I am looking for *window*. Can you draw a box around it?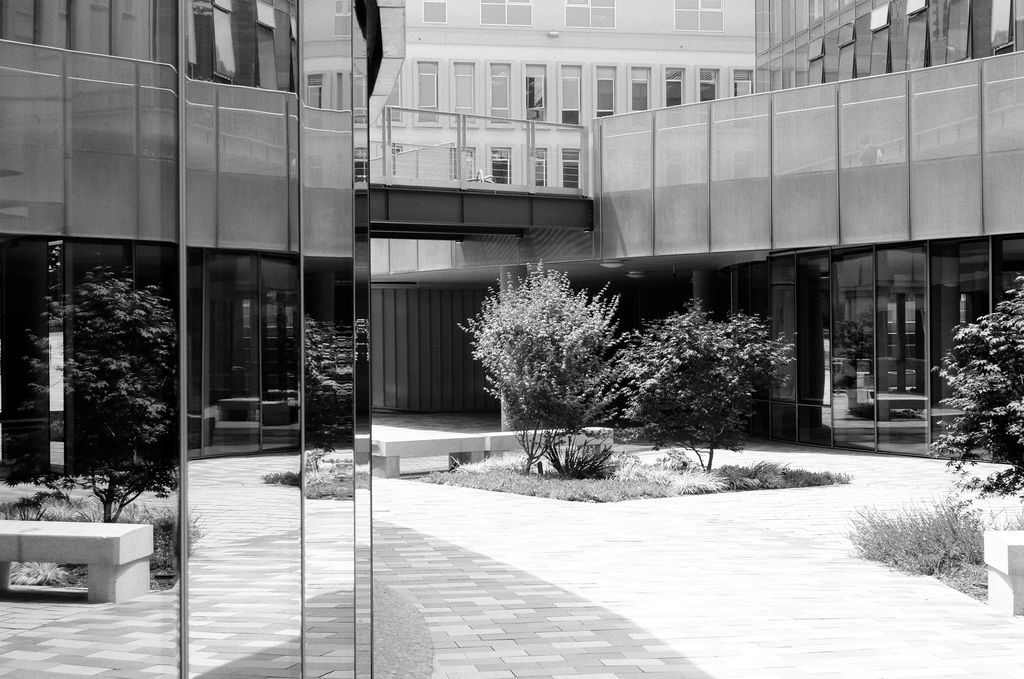
Sure, the bounding box is 834,19,855,84.
